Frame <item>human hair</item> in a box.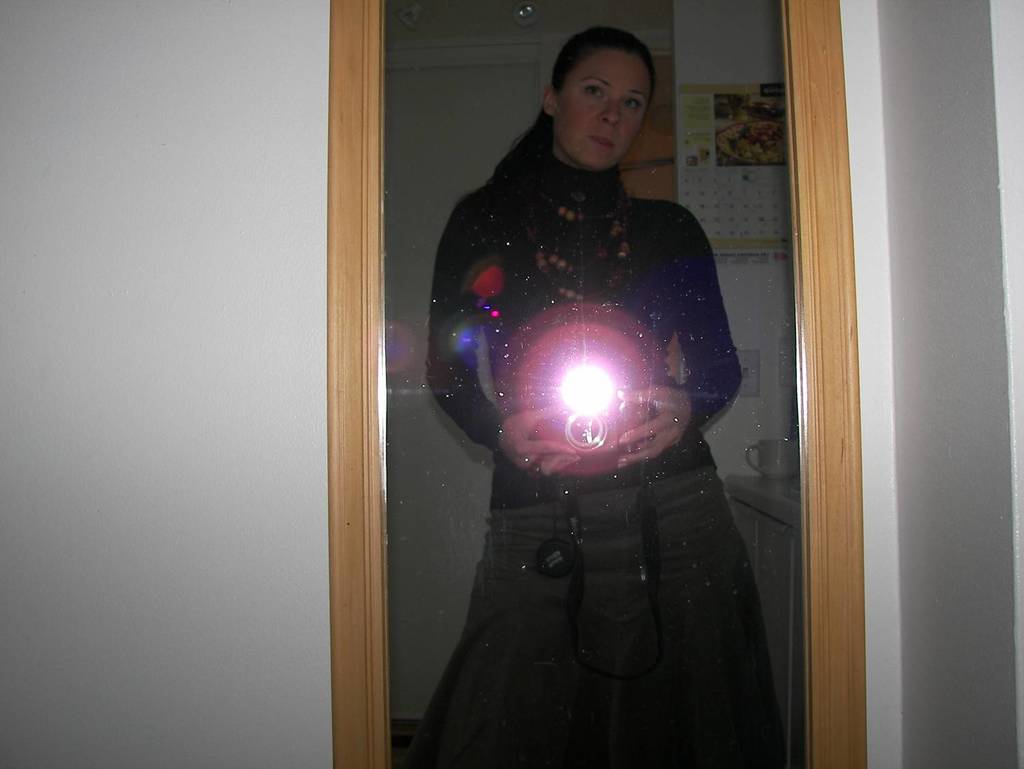
bbox=[541, 29, 673, 162].
